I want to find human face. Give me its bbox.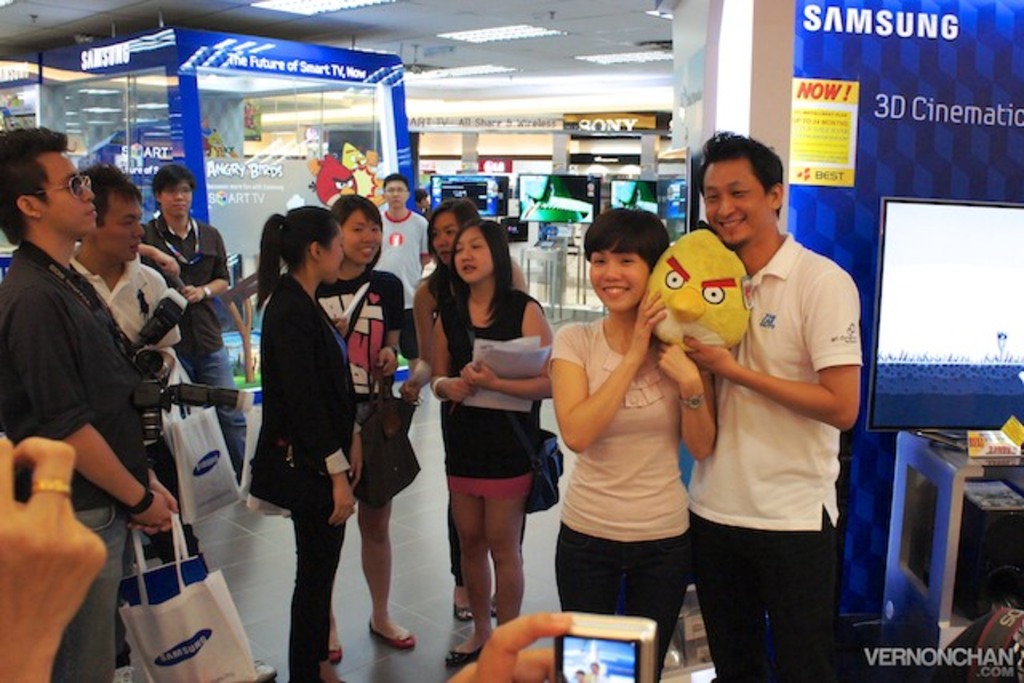
locate(699, 158, 774, 242).
